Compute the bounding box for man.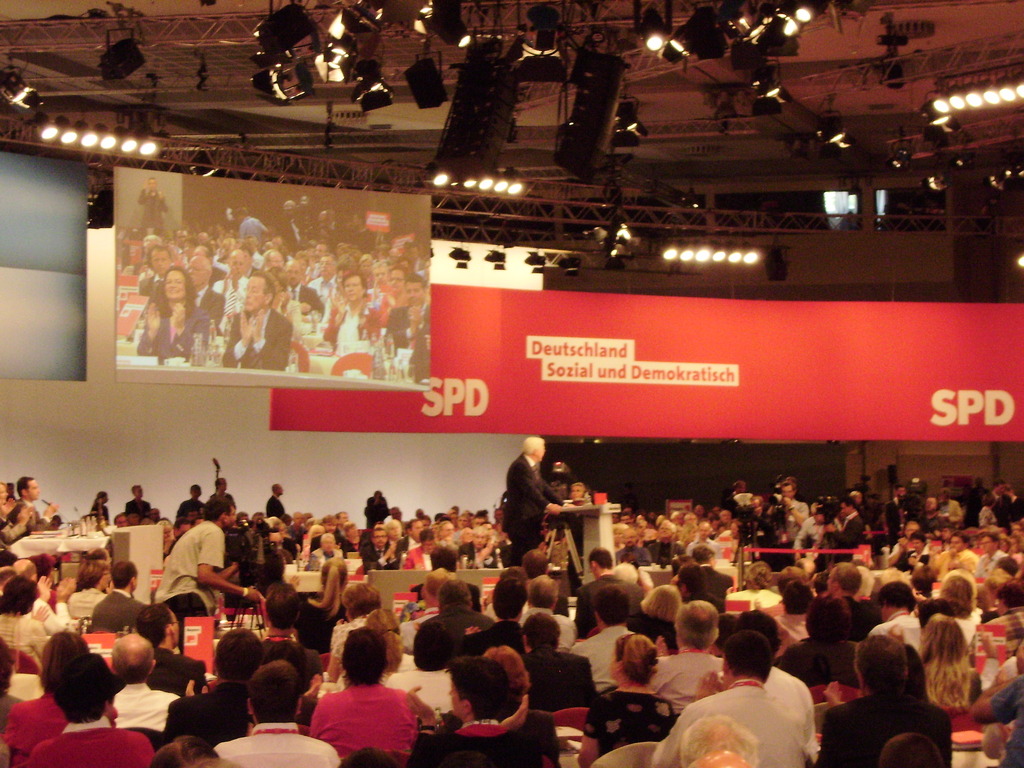
979 479 1011 528.
